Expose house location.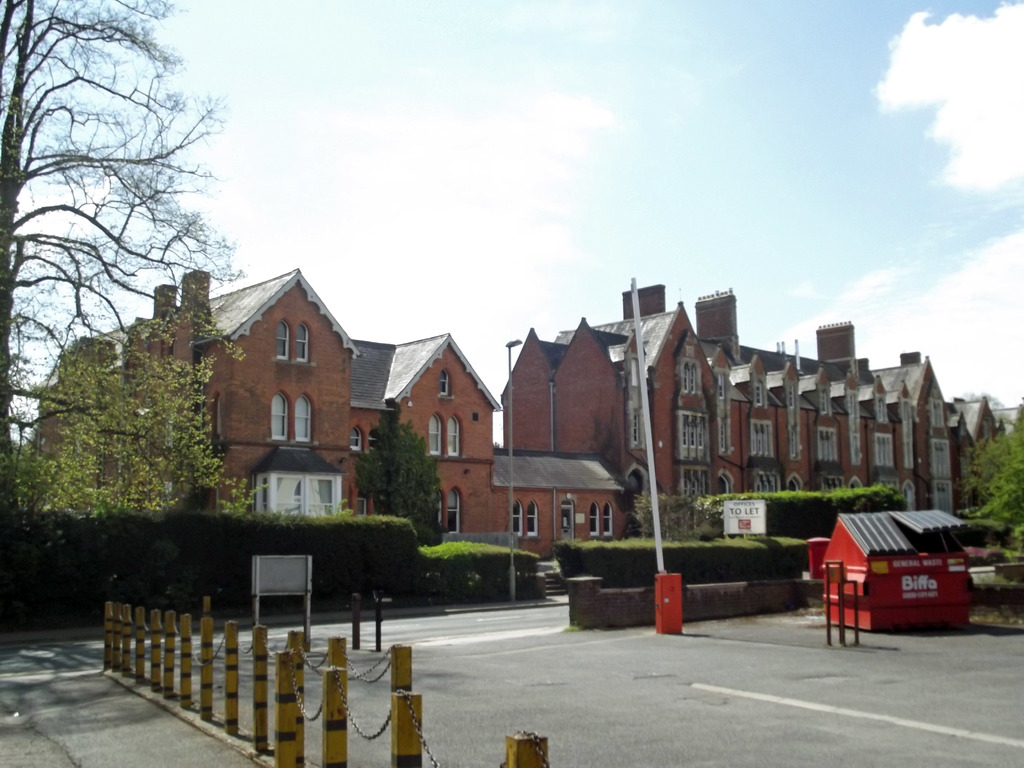
Exposed at region(454, 322, 624, 461).
